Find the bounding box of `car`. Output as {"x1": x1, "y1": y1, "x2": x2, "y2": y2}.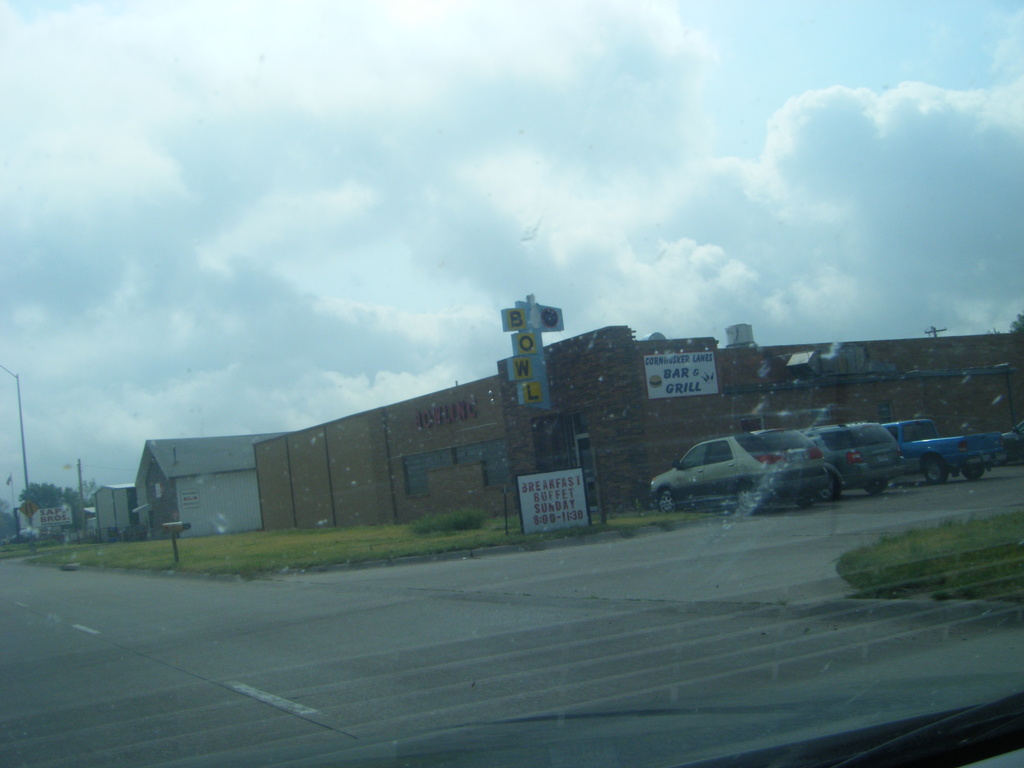
{"x1": 648, "y1": 419, "x2": 842, "y2": 509}.
